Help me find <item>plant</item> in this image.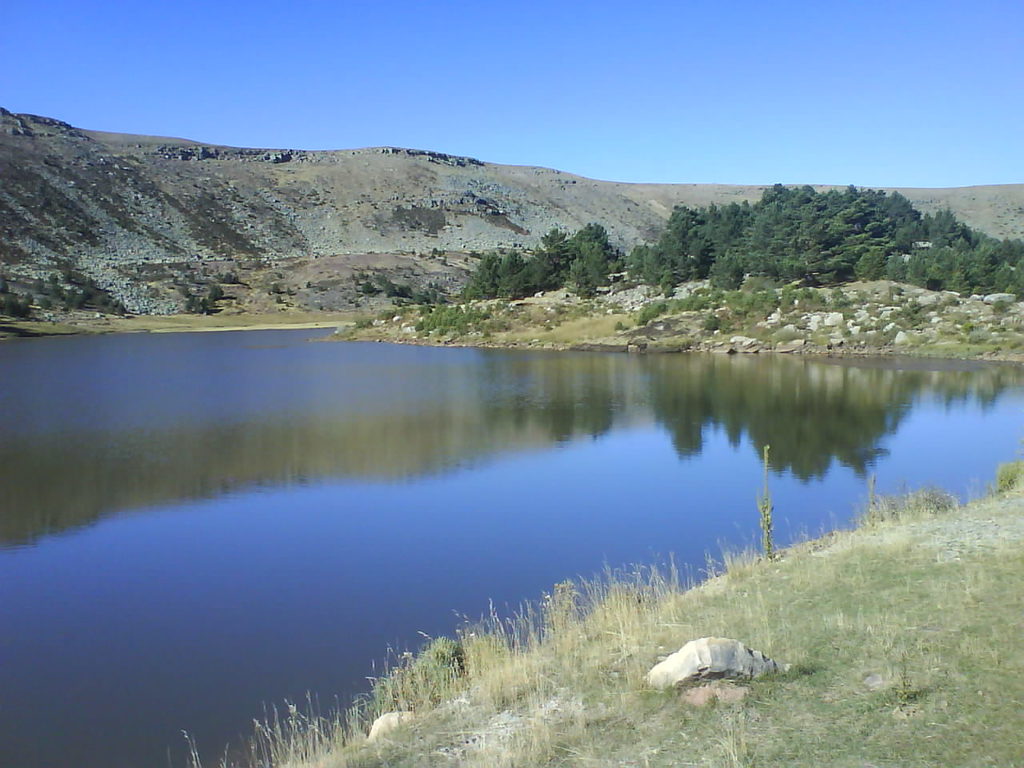
Found it: 204:268:210:274.
